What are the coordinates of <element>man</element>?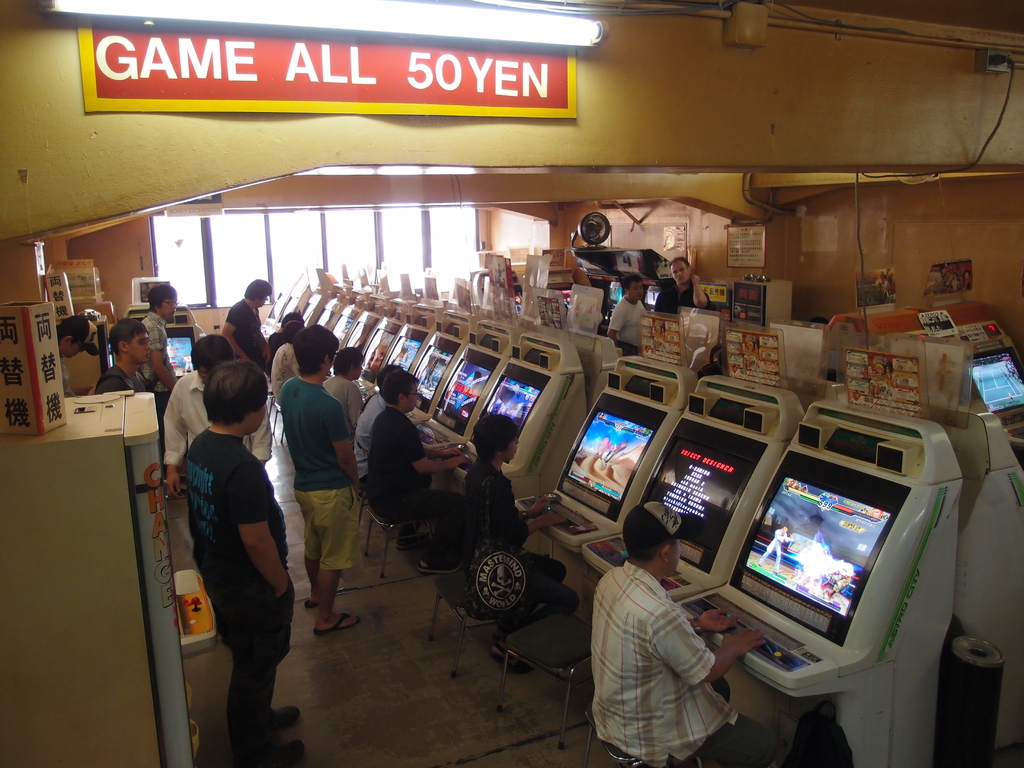
54/312/100/396.
